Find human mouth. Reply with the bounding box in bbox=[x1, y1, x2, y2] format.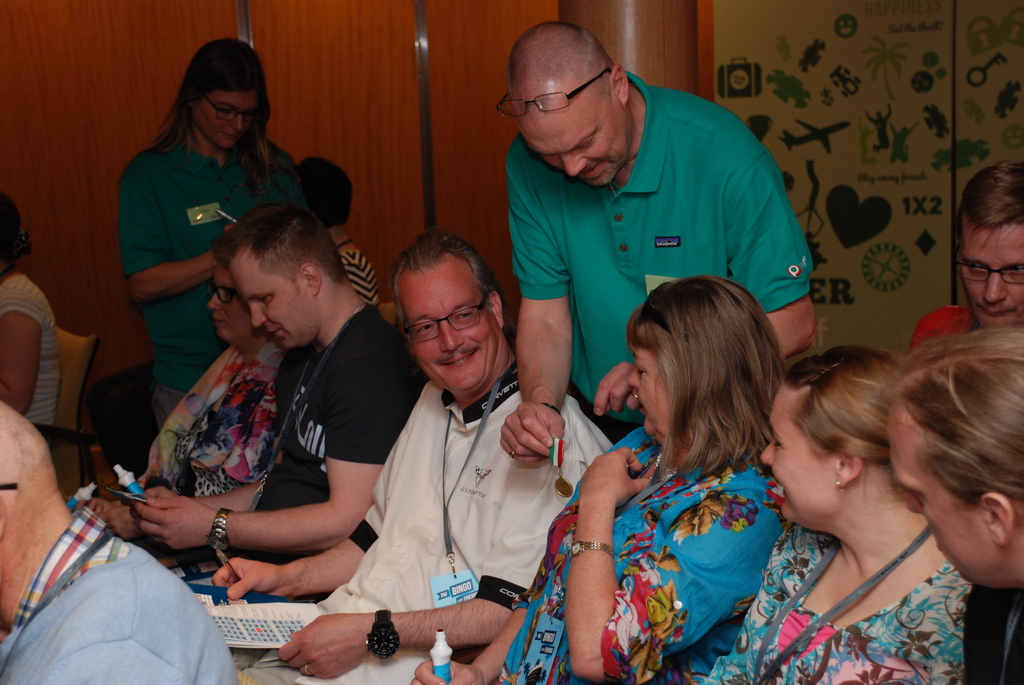
bbox=[977, 306, 1015, 324].
